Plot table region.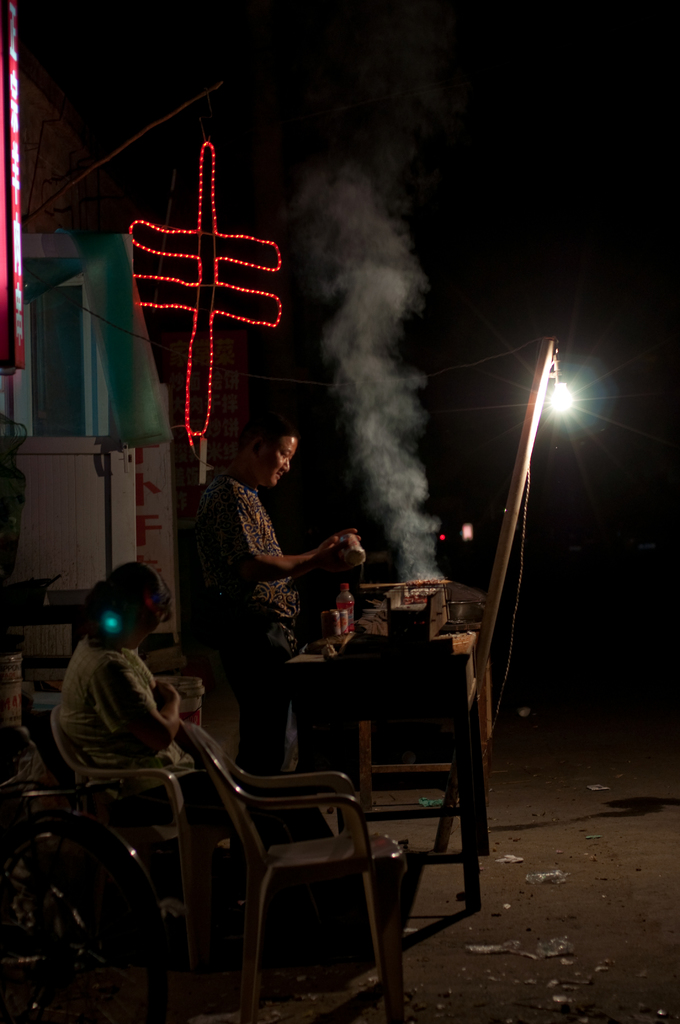
Plotted at locate(256, 597, 501, 957).
